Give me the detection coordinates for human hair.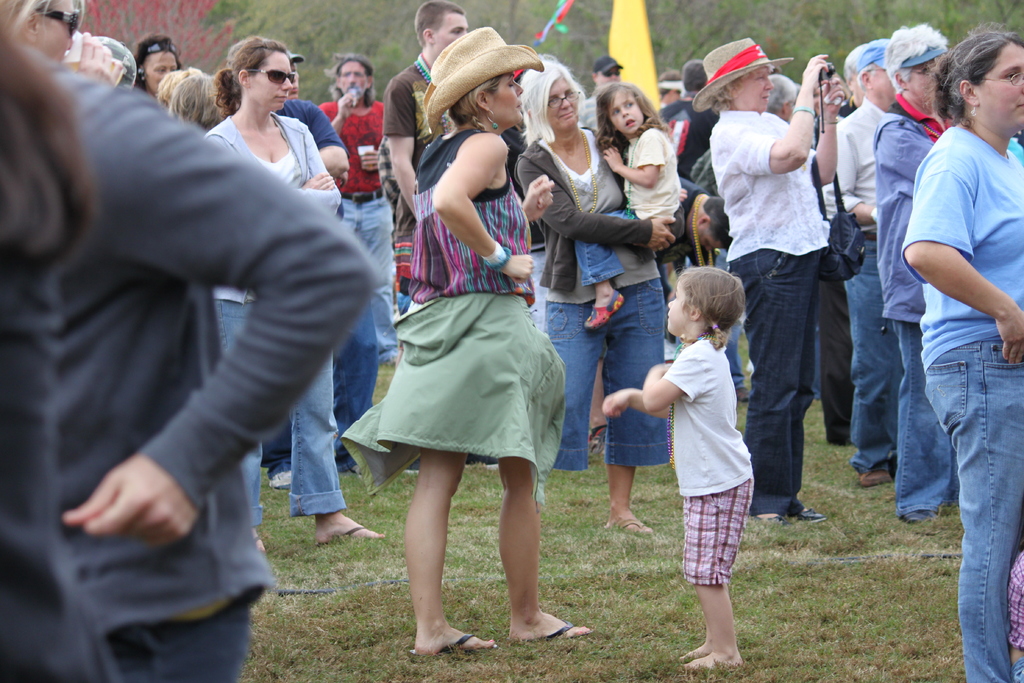
bbox(524, 53, 559, 69).
